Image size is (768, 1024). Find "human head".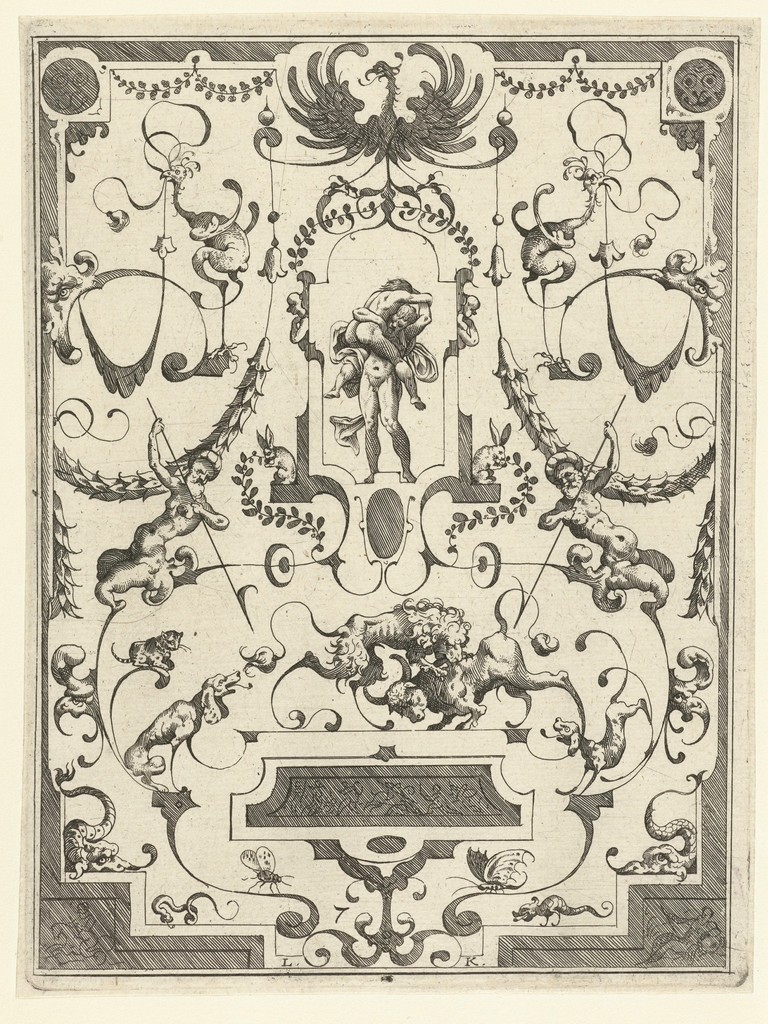
detection(551, 457, 585, 502).
